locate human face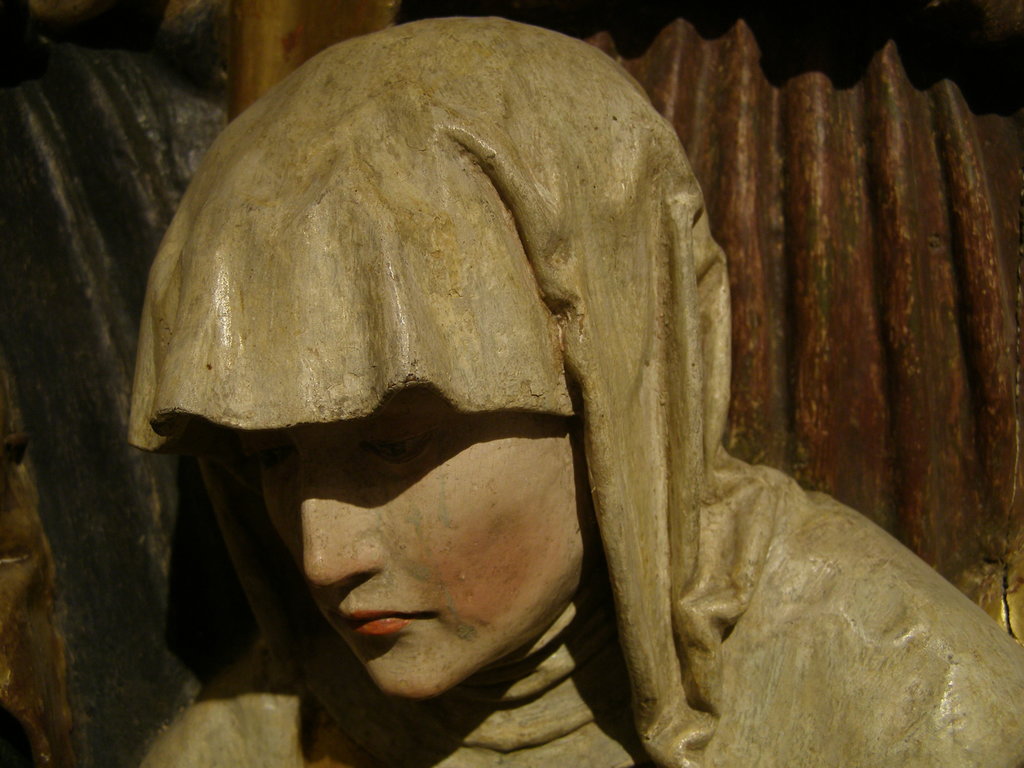
detection(198, 415, 613, 701)
